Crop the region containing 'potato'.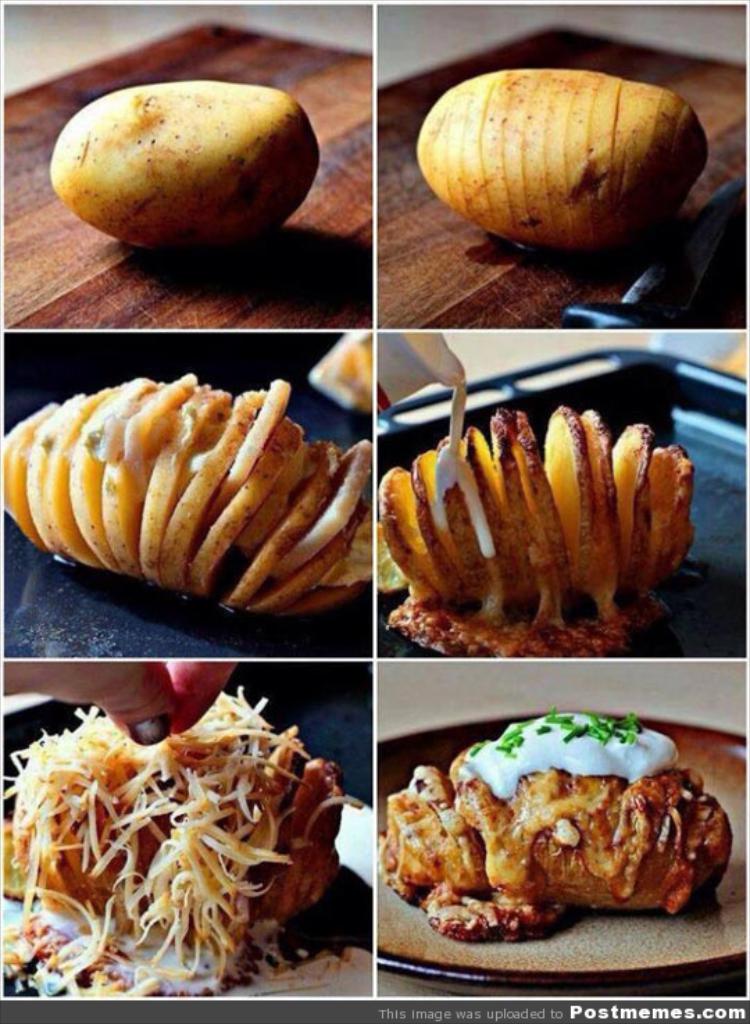
Crop region: bbox=[376, 406, 703, 621].
